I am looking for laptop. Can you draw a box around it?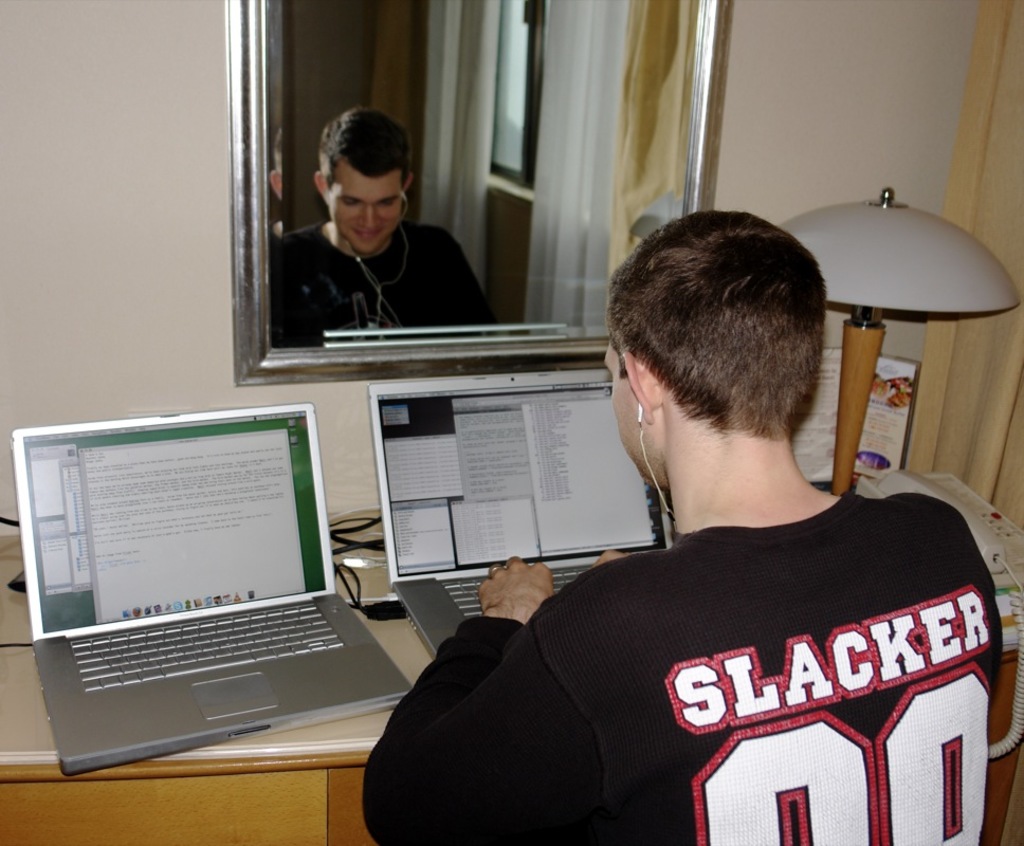
Sure, the bounding box is x1=369 y1=368 x2=673 y2=663.
